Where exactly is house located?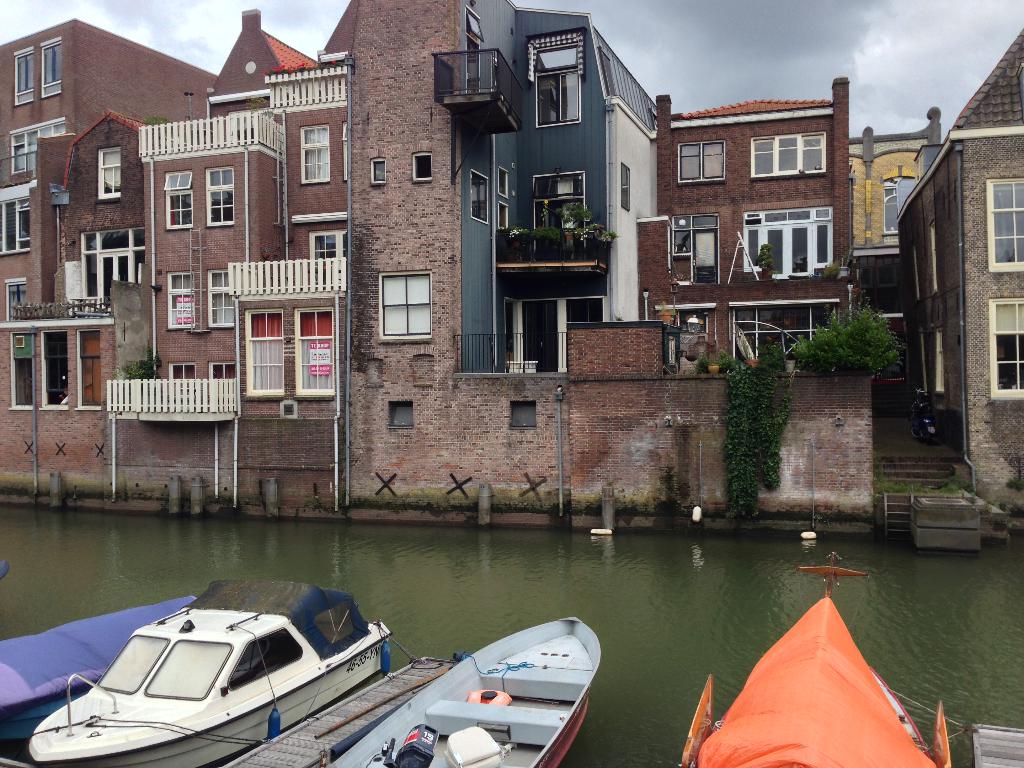
Its bounding box is 348 0 659 525.
